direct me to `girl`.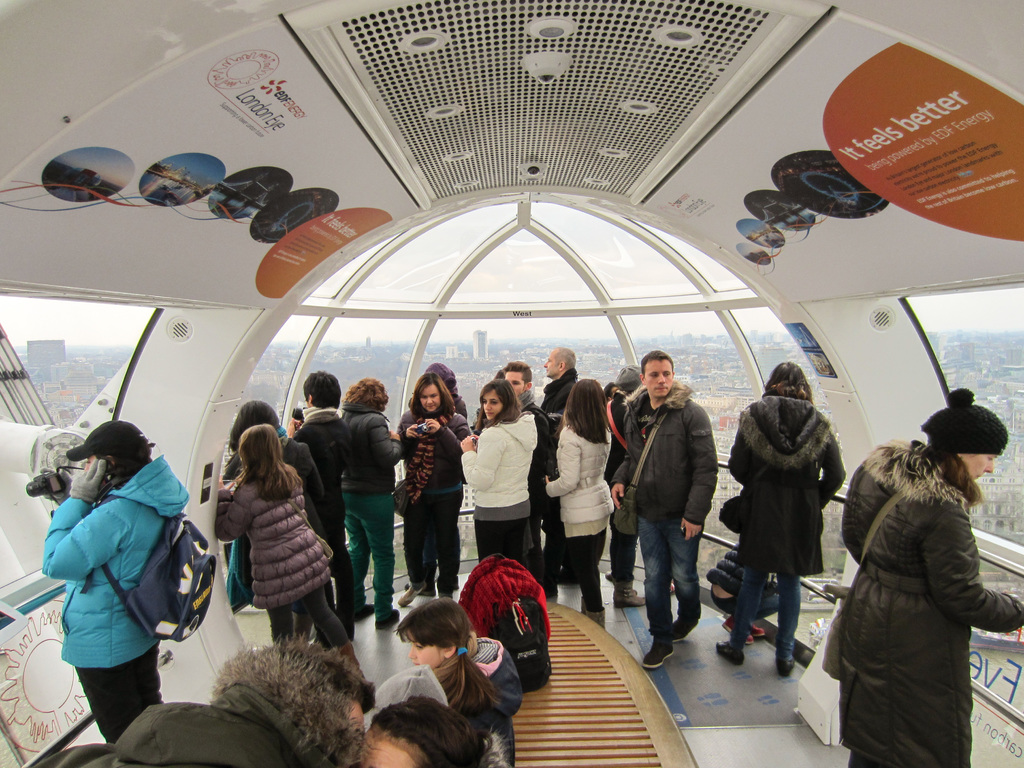
Direction: [x1=714, y1=356, x2=846, y2=677].
